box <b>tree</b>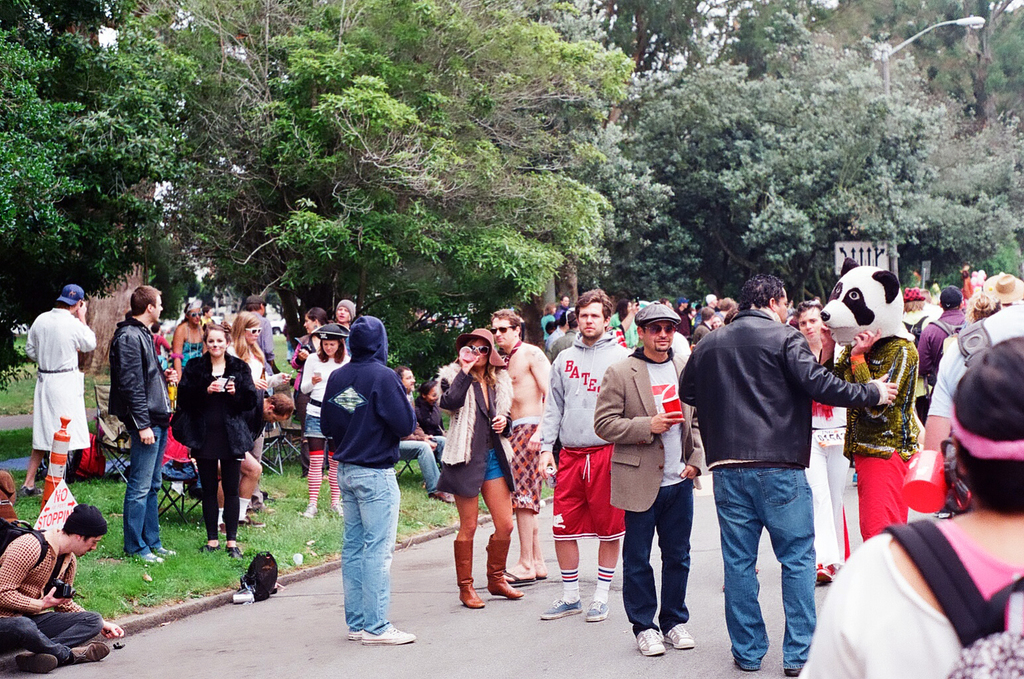
select_region(561, 0, 716, 98)
